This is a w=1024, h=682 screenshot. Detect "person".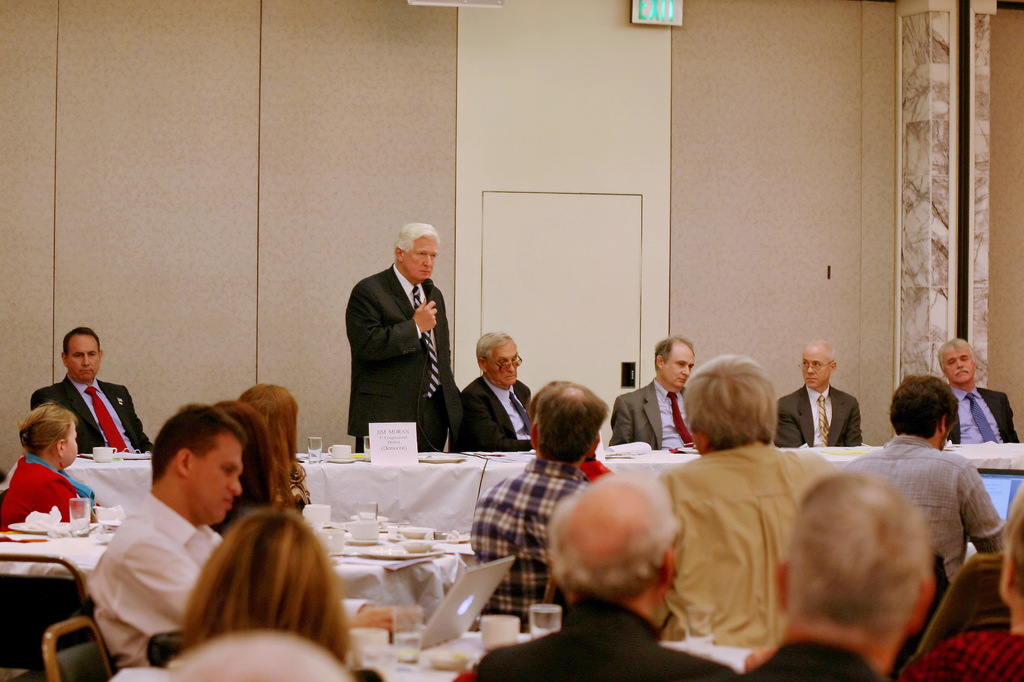
bbox=[444, 324, 534, 459].
